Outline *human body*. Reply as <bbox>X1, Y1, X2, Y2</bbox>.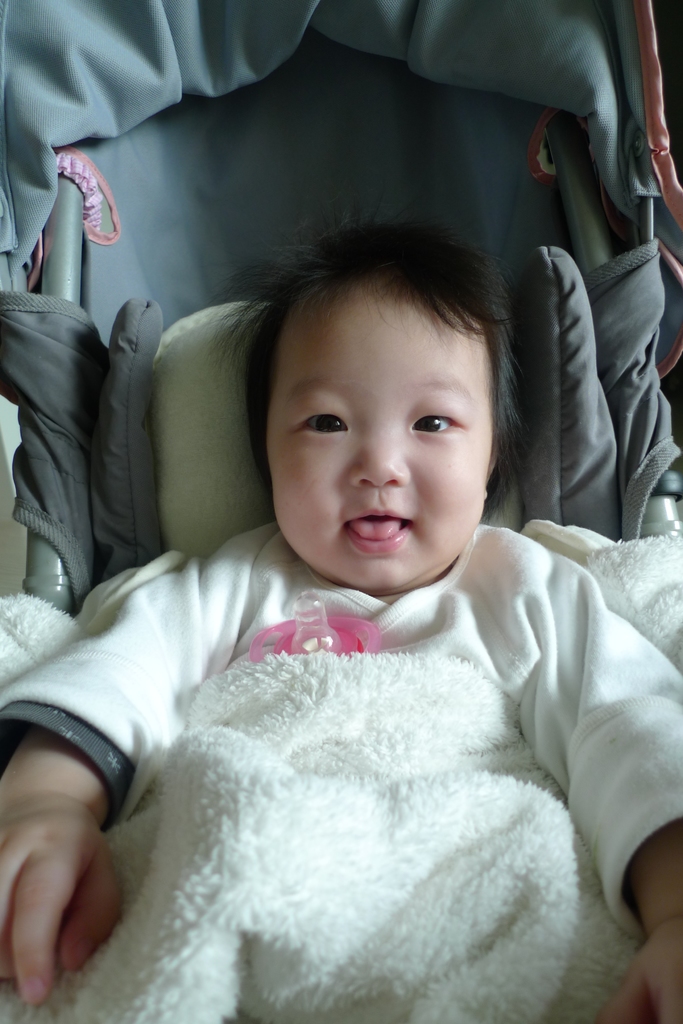
<bbox>38, 211, 650, 1004</bbox>.
